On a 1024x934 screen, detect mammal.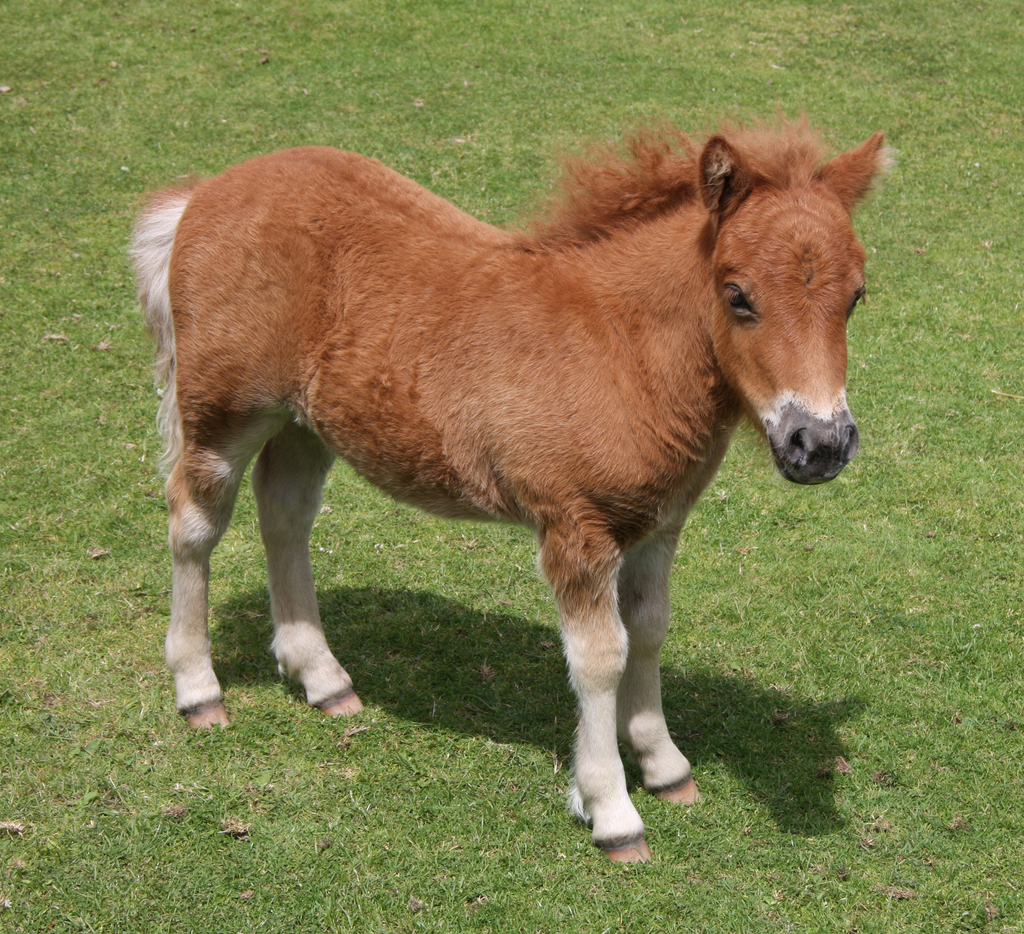
[left=102, top=78, right=879, bottom=840].
